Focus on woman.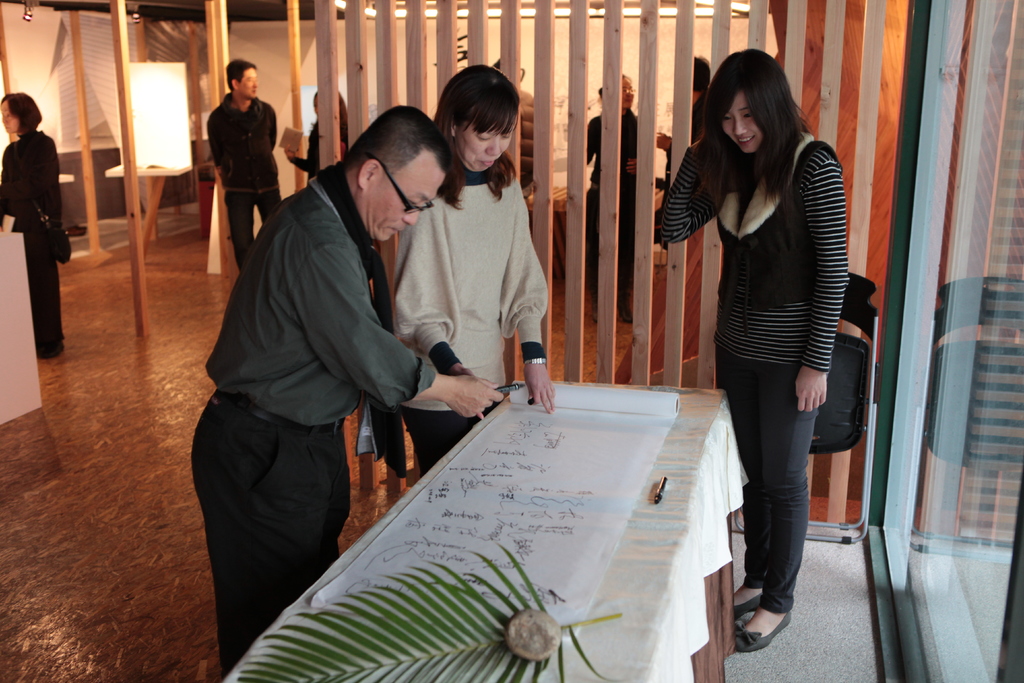
Focused at rect(0, 91, 63, 358).
